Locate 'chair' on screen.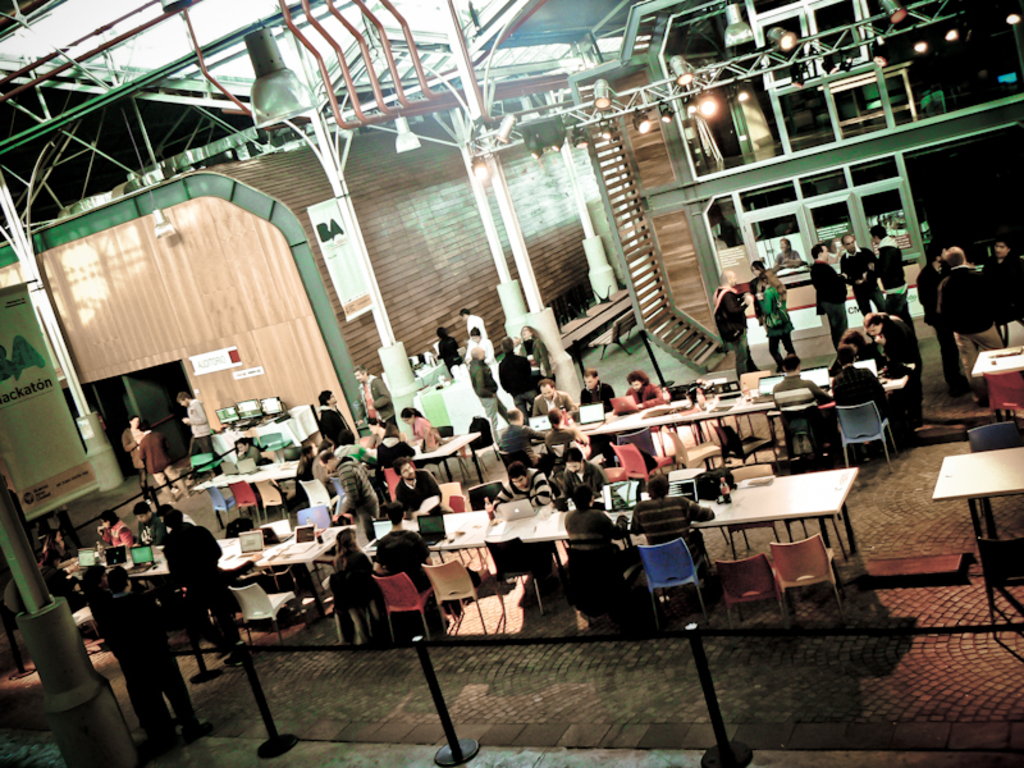
On screen at (left=788, top=402, right=841, bottom=471).
